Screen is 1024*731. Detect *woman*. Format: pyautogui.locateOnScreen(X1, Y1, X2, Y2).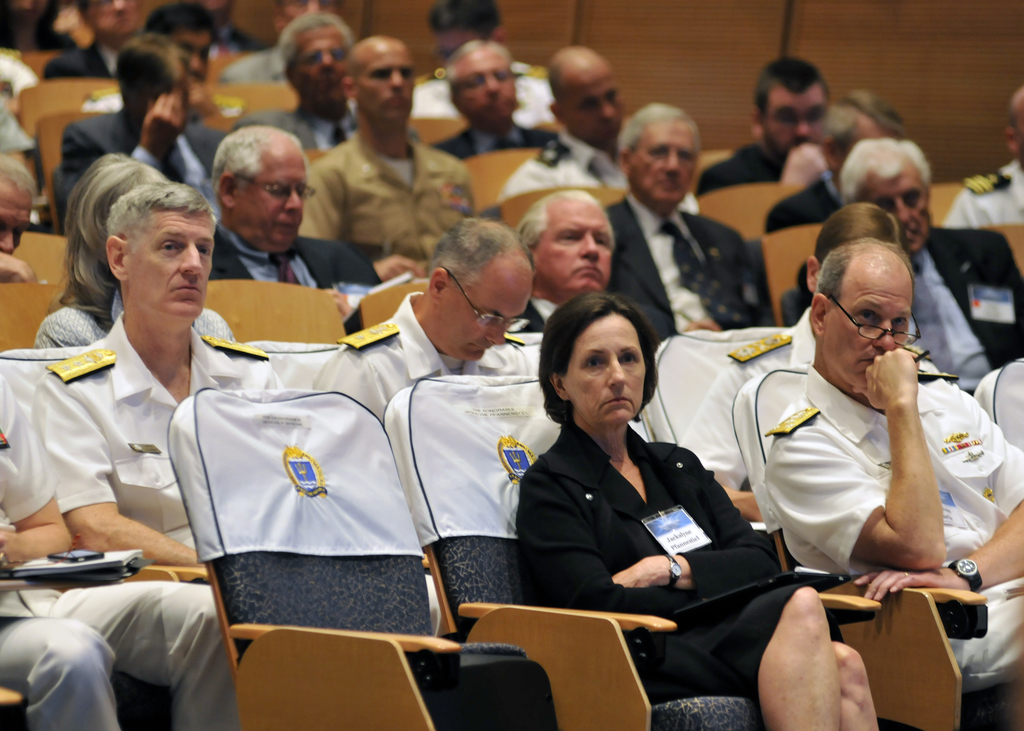
pyautogui.locateOnScreen(515, 289, 879, 730).
